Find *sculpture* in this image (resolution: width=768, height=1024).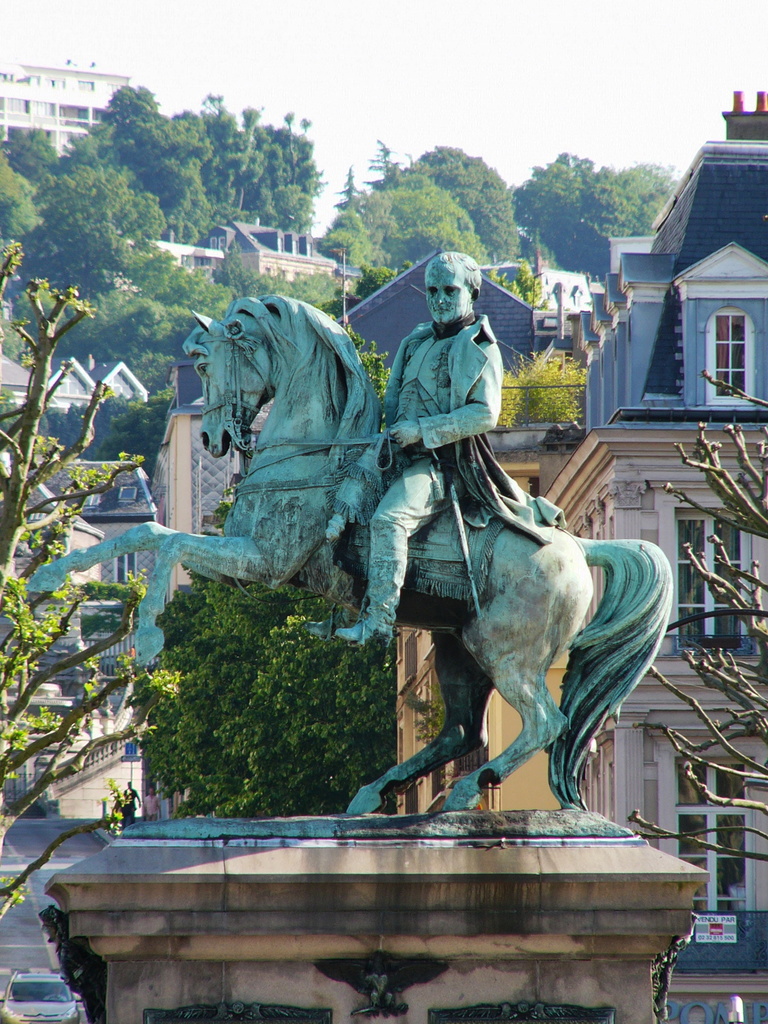
left=291, top=250, right=573, bottom=659.
